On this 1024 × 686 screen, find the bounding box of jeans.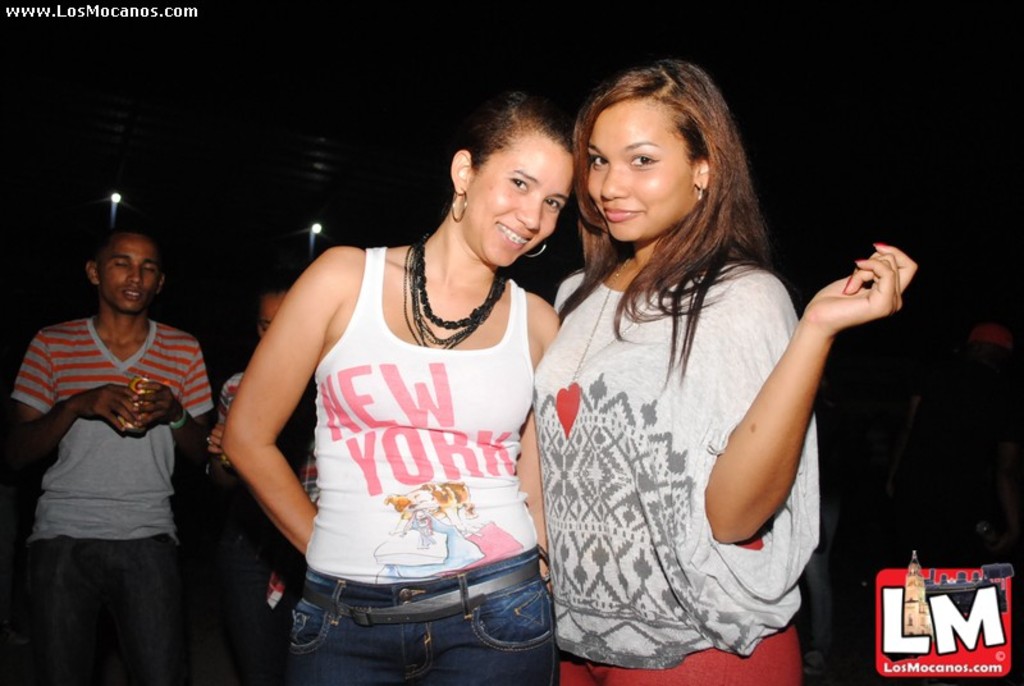
Bounding box: region(837, 499, 1021, 685).
